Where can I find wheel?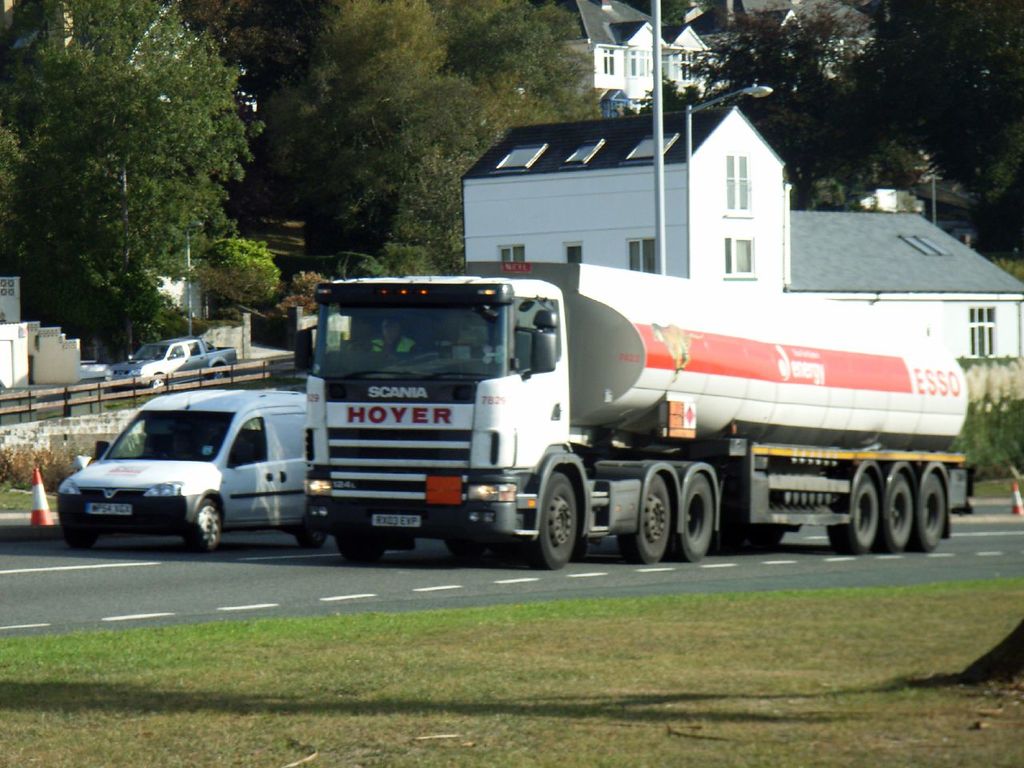
You can find it at x1=353 y1=339 x2=397 y2=362.
